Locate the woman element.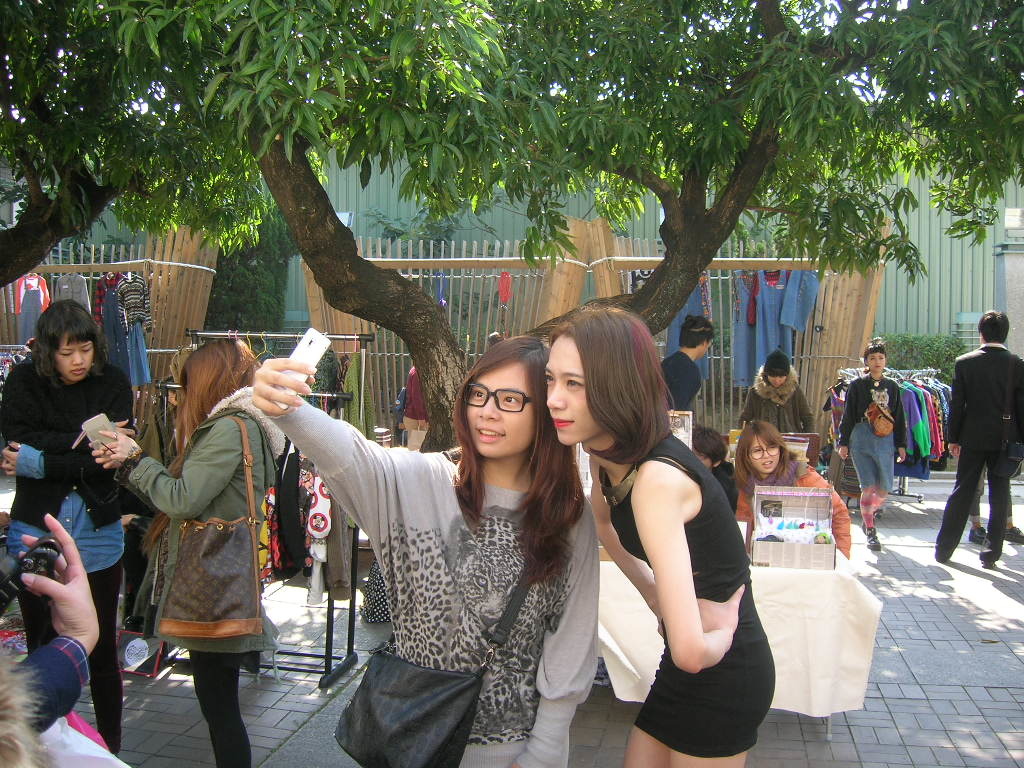
Element bbox: box=[736, 408, 857, 567].
